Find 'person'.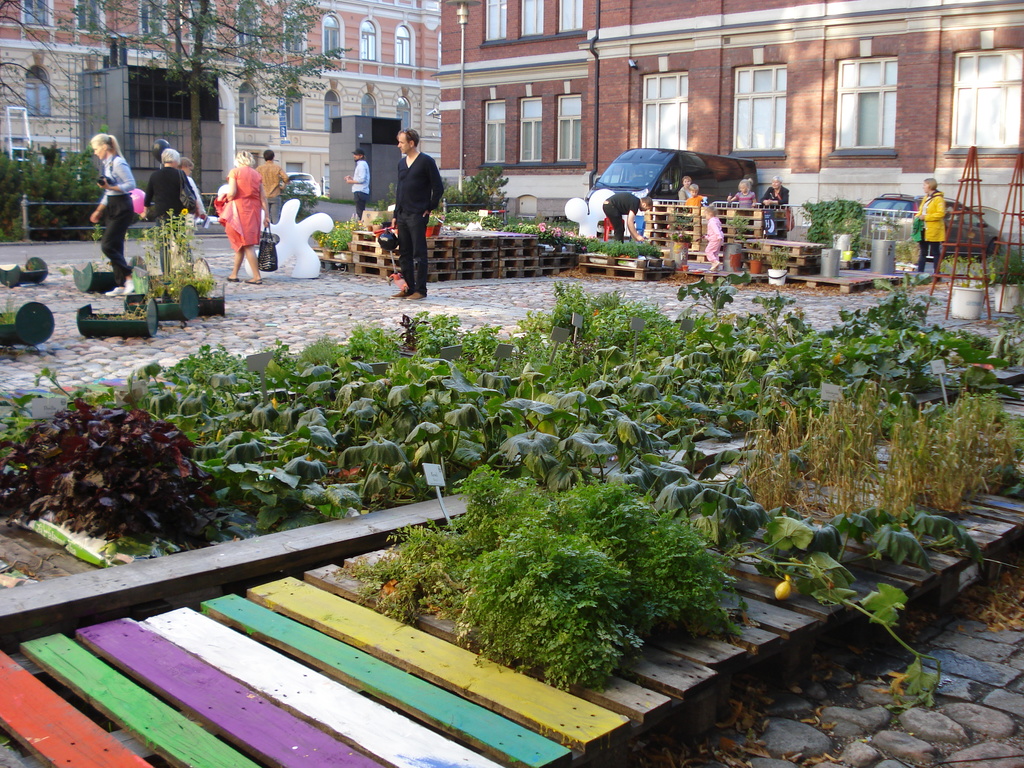
l=731, t=179, r=749, b=209.
